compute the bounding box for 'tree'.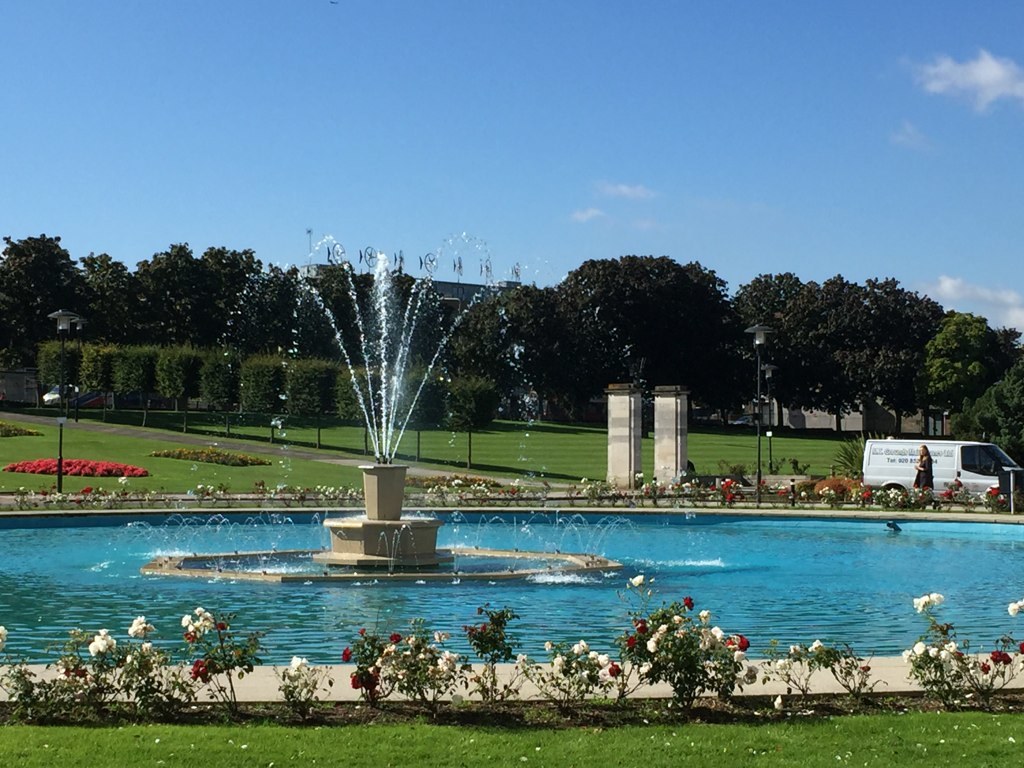
bbox=[299, 261, 406, 369].
